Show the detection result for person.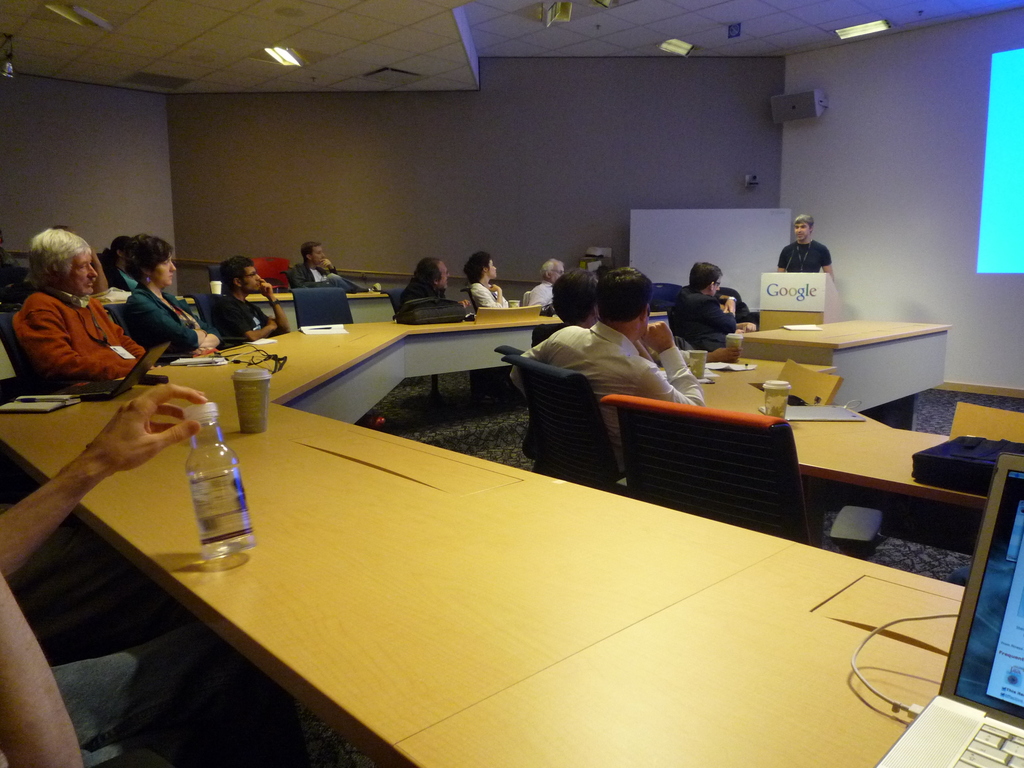
detection(105, 232, 142, 289).
